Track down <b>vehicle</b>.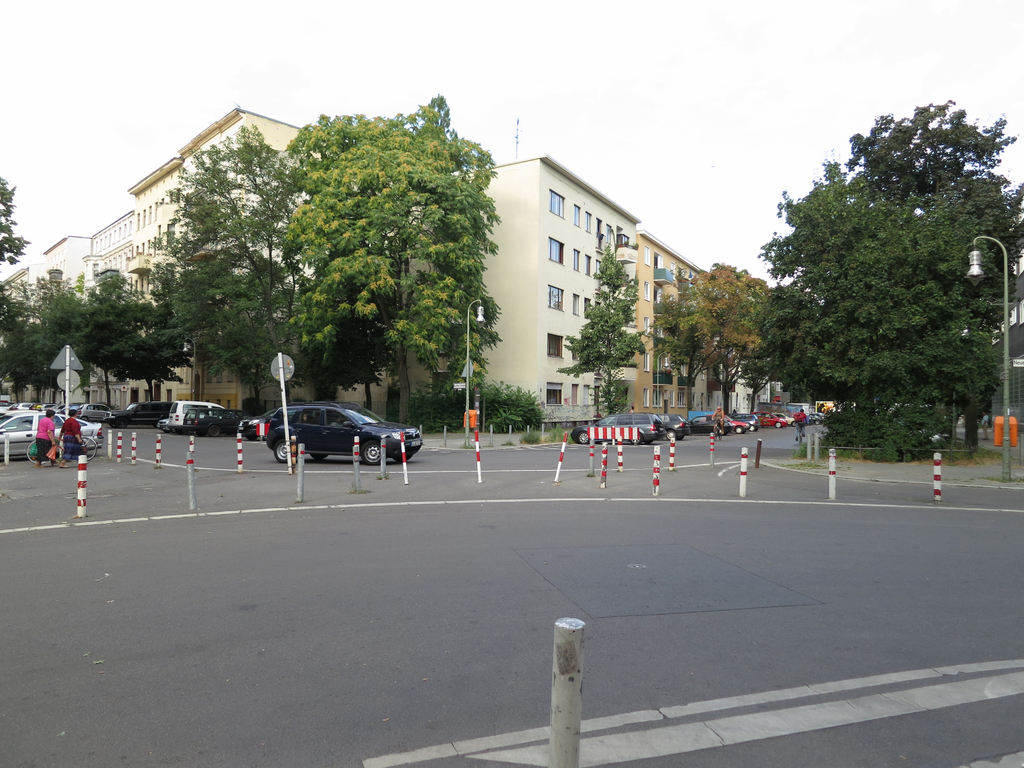
Tracked to [762,408,799,424].
